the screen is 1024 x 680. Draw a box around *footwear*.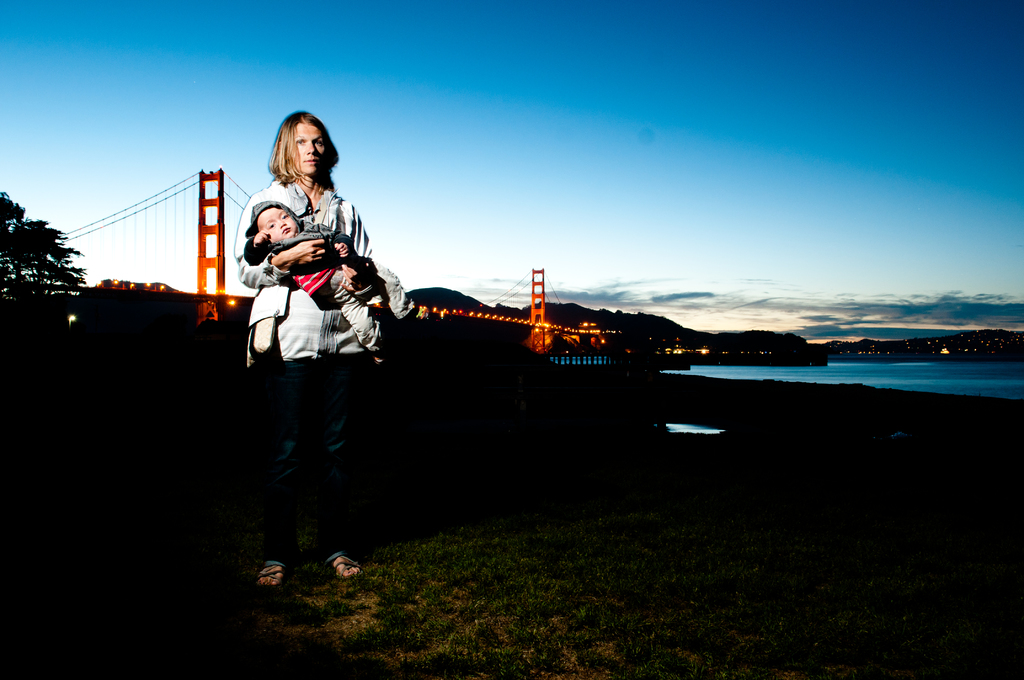
253/565/281/592.
